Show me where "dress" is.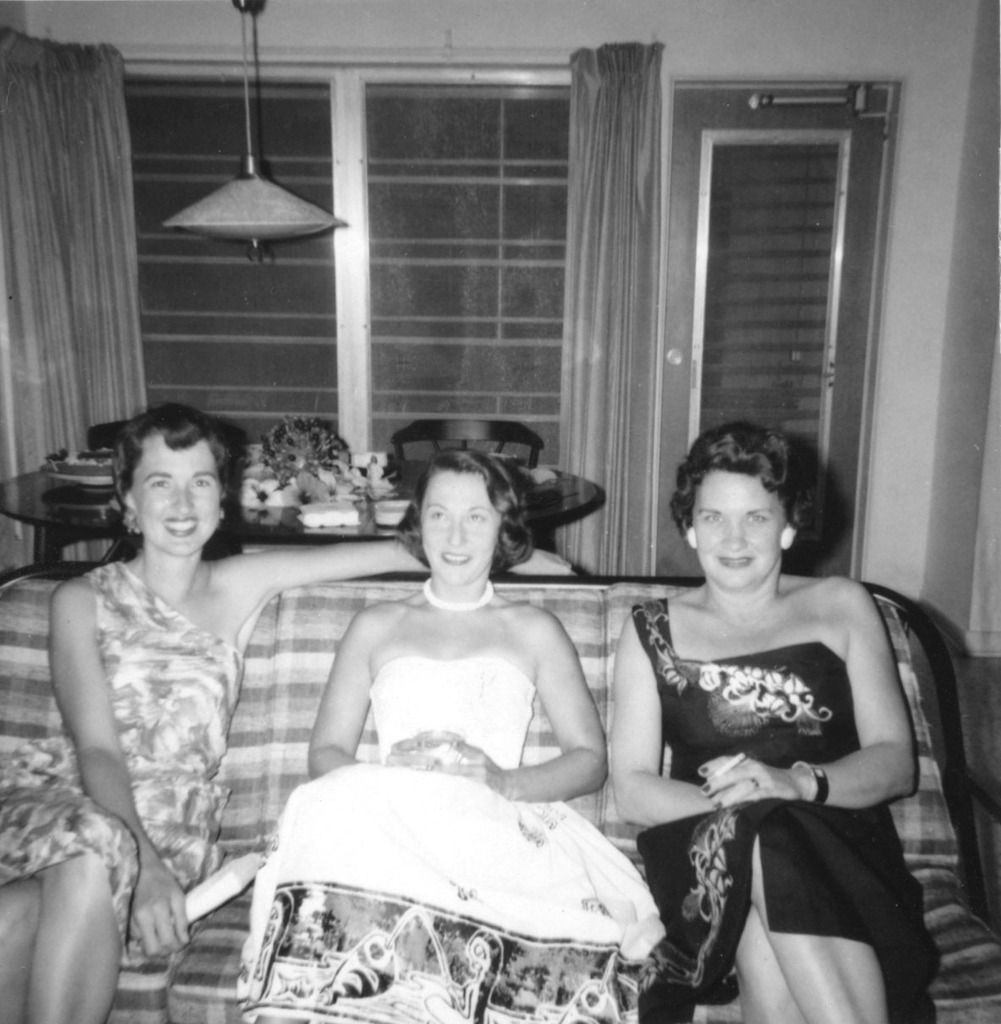
"dress" is at BBox(632, 599, 938, 1005).
